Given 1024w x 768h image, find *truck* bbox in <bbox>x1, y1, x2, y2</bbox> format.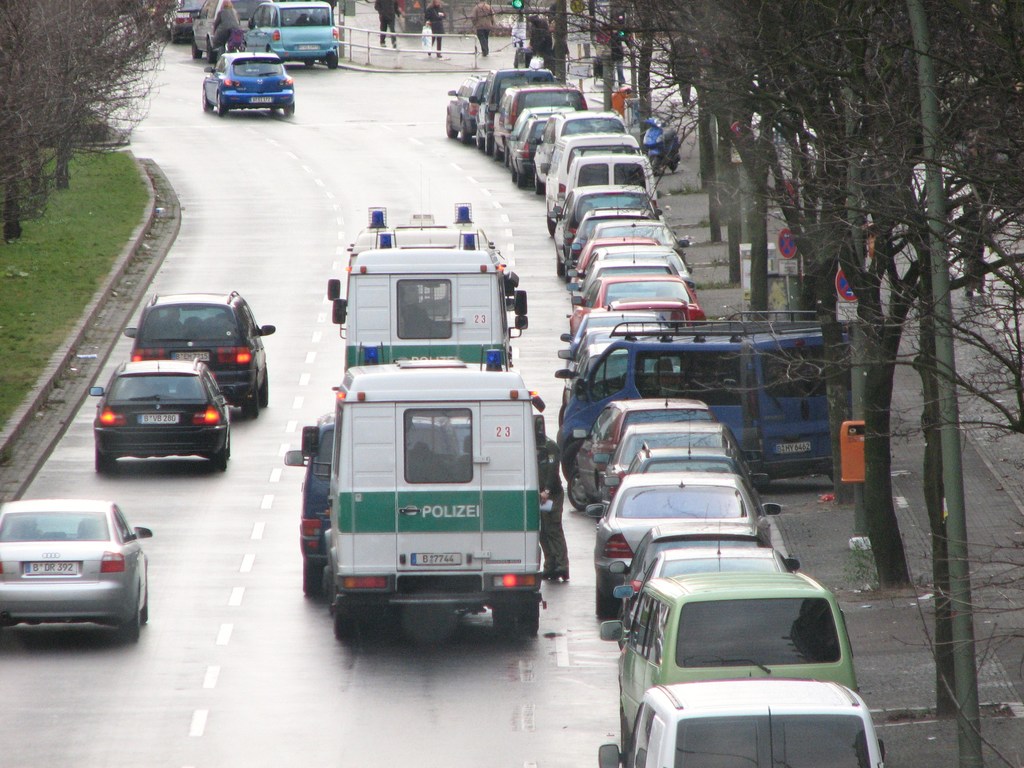
<bbox>323, 205, 531, 373</bbox>.
